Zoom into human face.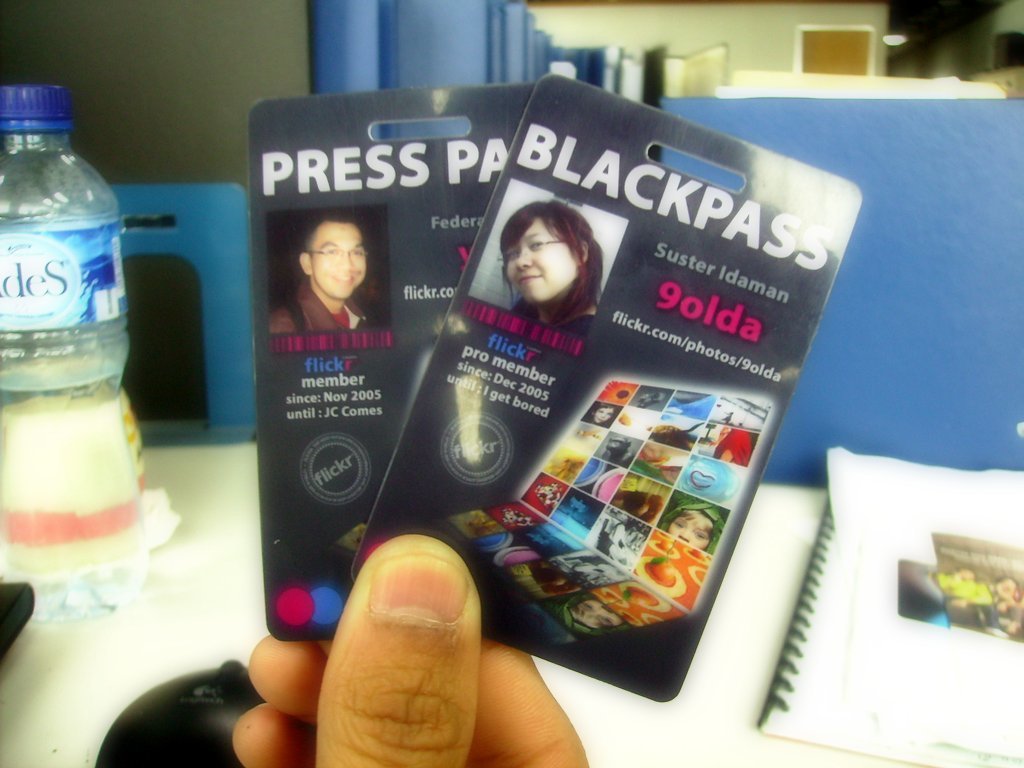
Zoom target: (503,221,580,305).
